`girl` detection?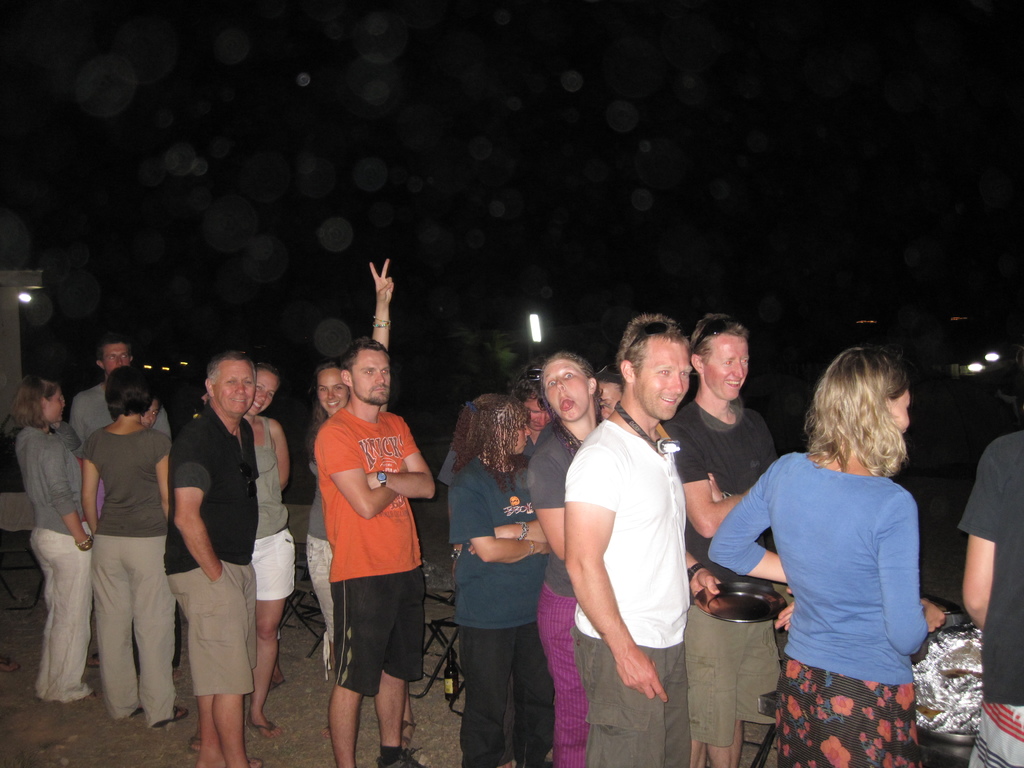
(705, 348, 943, 761)
